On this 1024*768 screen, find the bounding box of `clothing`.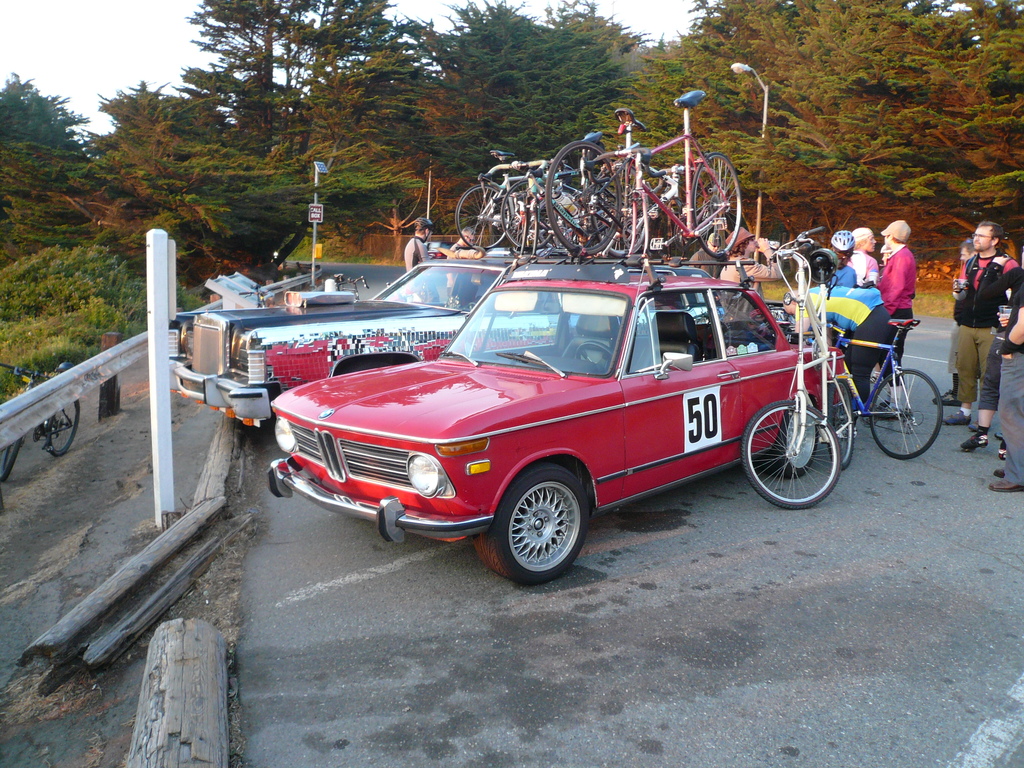
Bounding box: (left=948, top=246, right=1023, bottom=396).
